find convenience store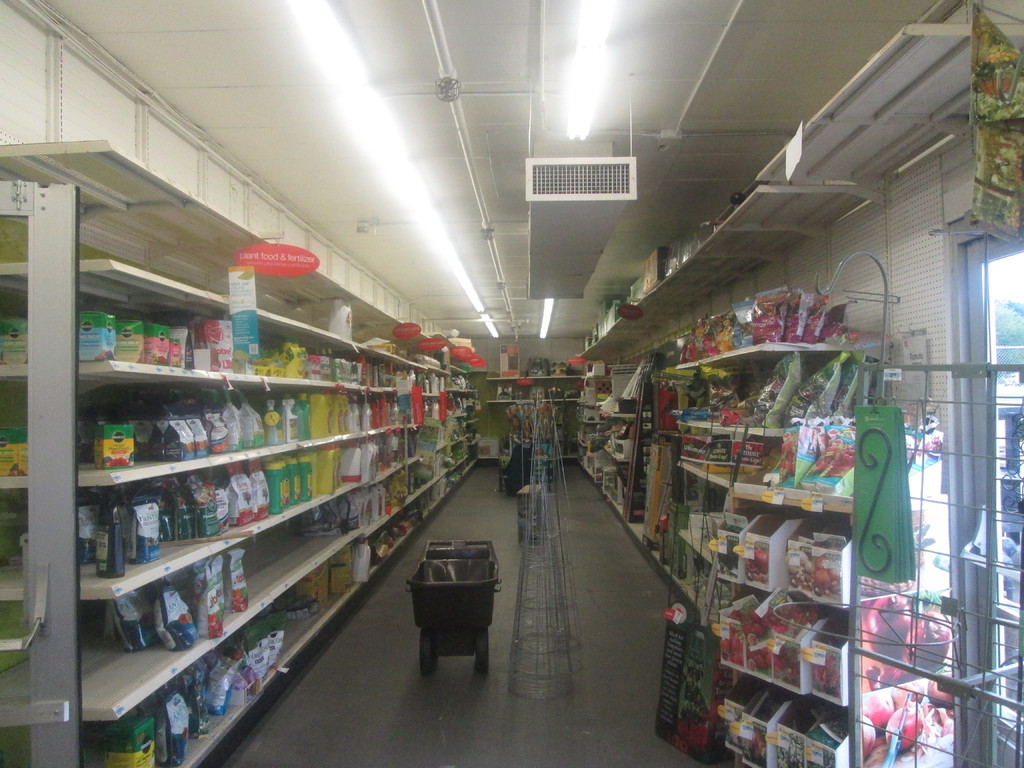
region(0, 0, 1023, 767)
